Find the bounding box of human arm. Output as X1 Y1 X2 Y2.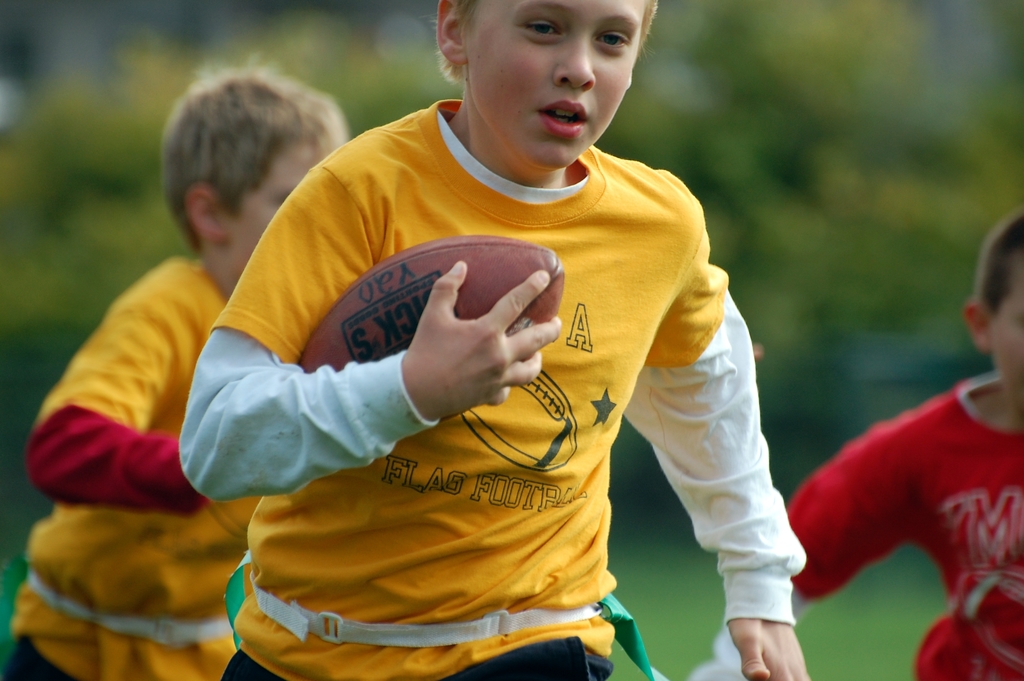
626 236 811 680.
